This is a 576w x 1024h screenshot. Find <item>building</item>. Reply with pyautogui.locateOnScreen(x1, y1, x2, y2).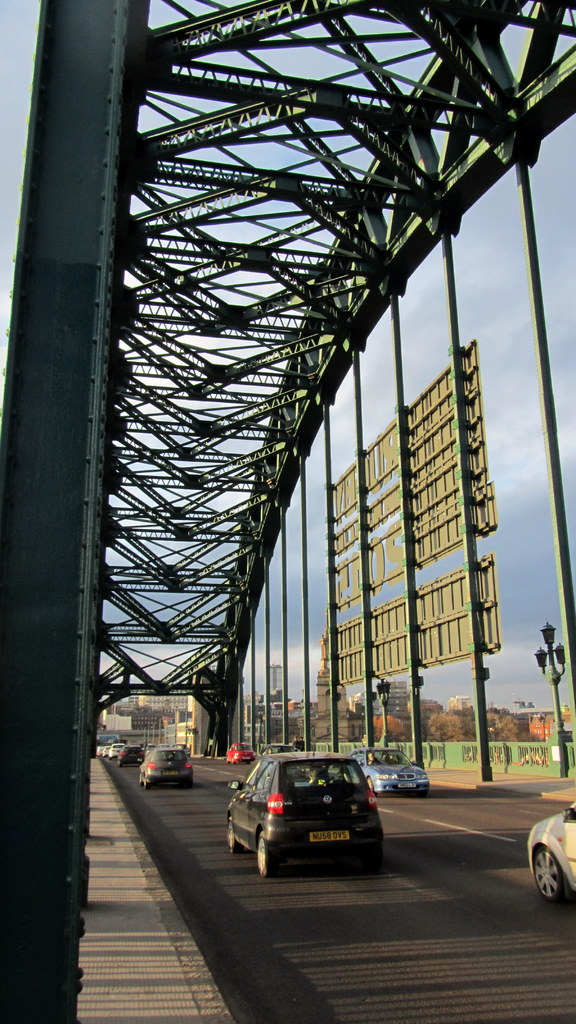
pyautogui.locateOnScreen(121, 696, 193, 713).
